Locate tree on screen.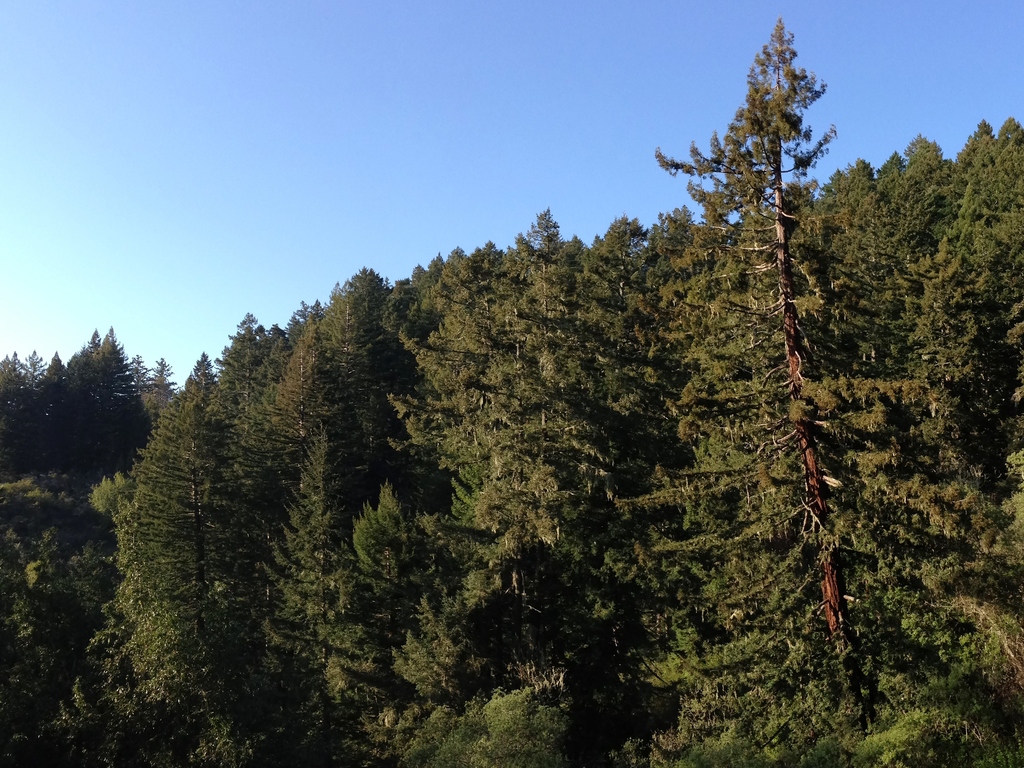
On screen at 803/164/943/729.
